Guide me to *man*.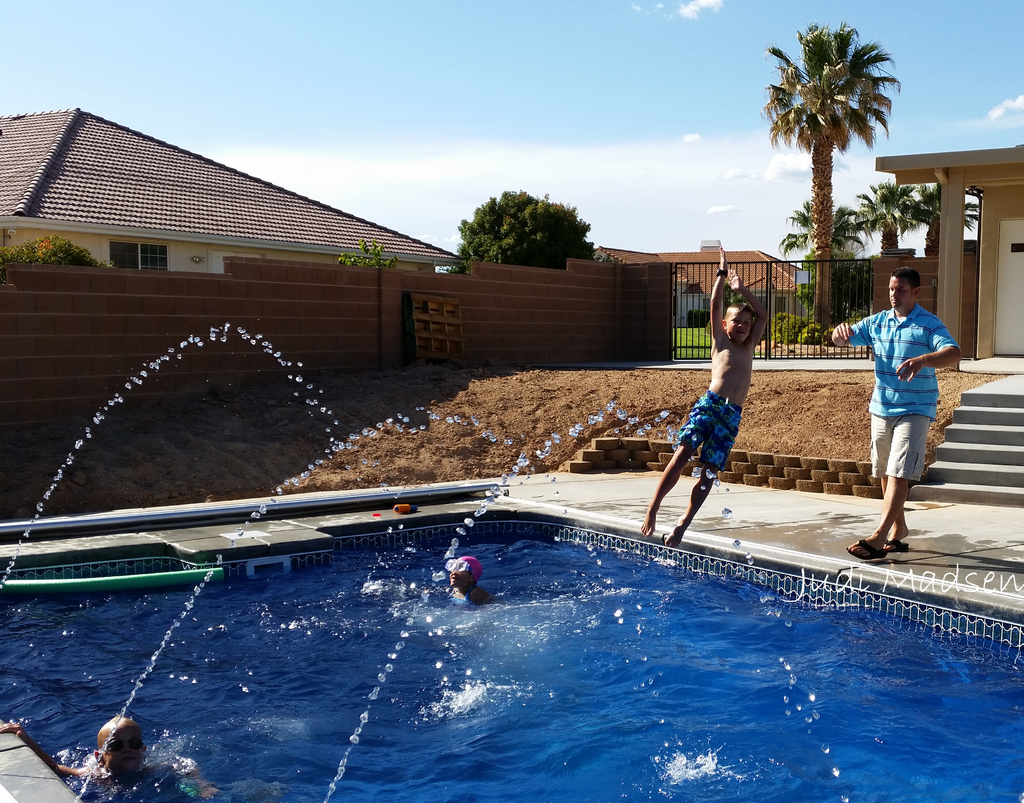
Guidance: l=829, t=263, r=964, b=567.
